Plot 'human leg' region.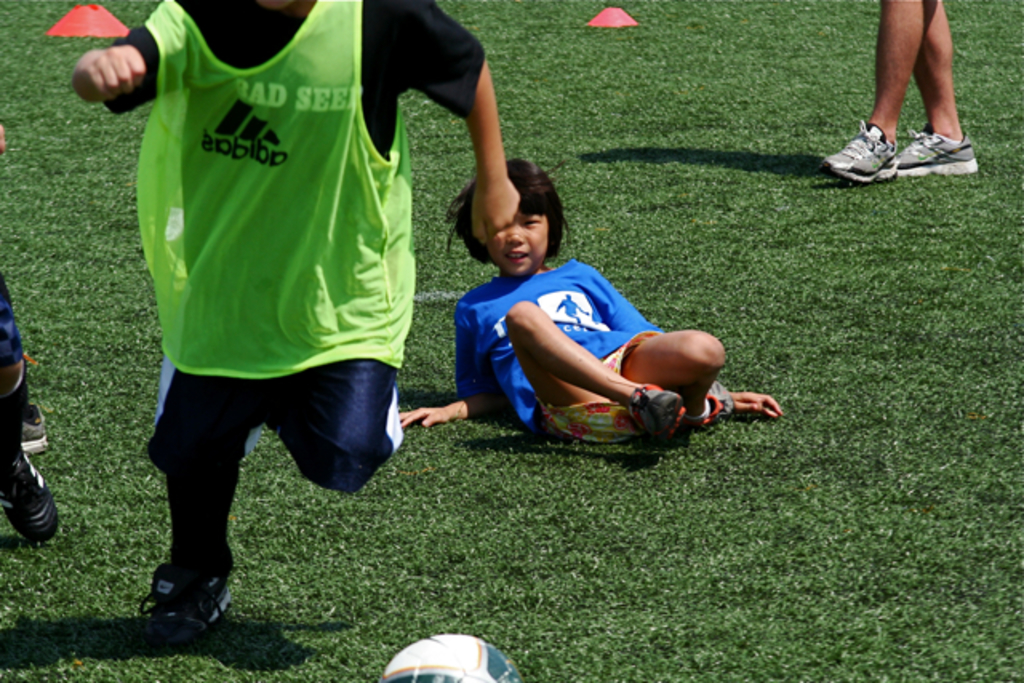
Plotted at 136, 344, 259, 632.
